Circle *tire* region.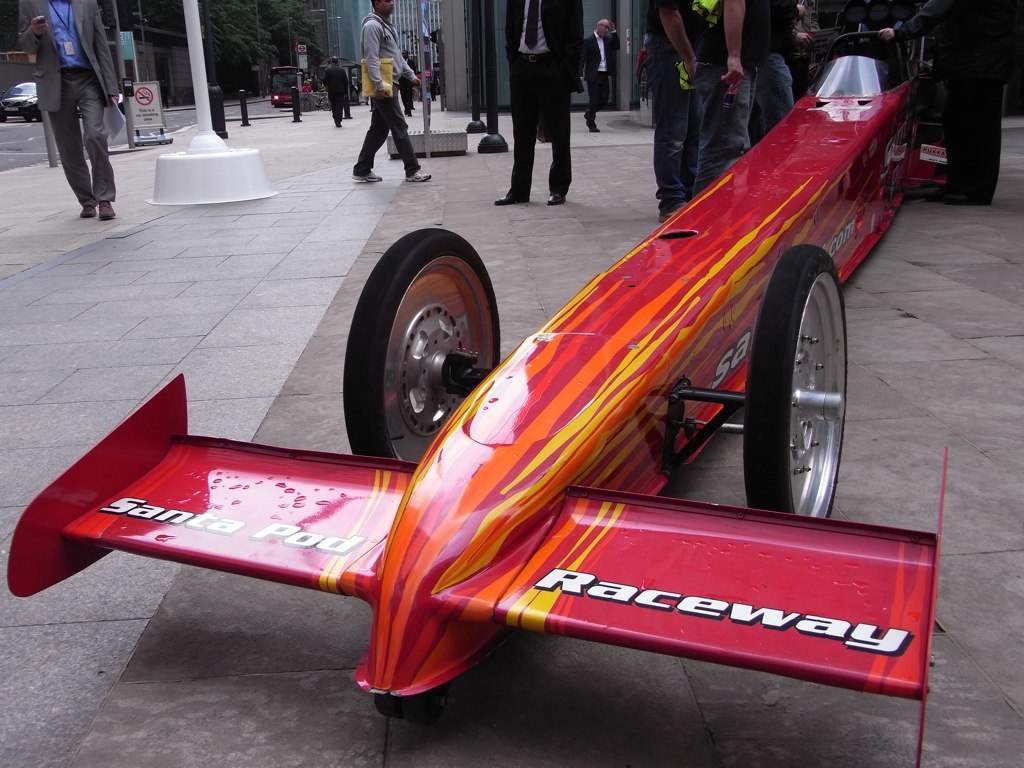
Region: Rect(347, 224, 504, 462).
